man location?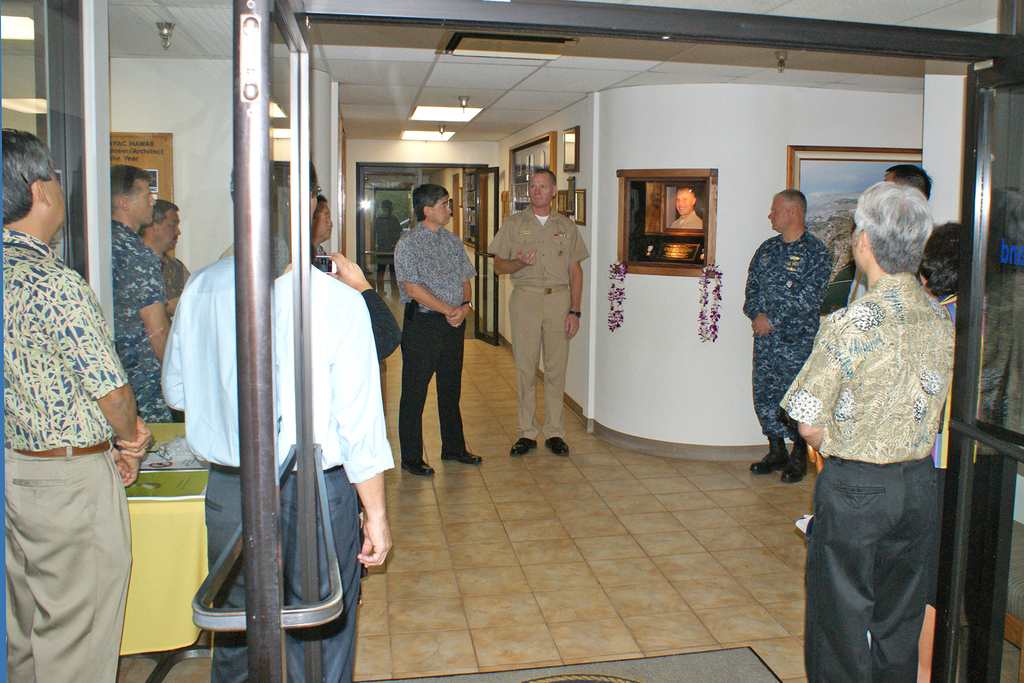
[490,151,591,460]
